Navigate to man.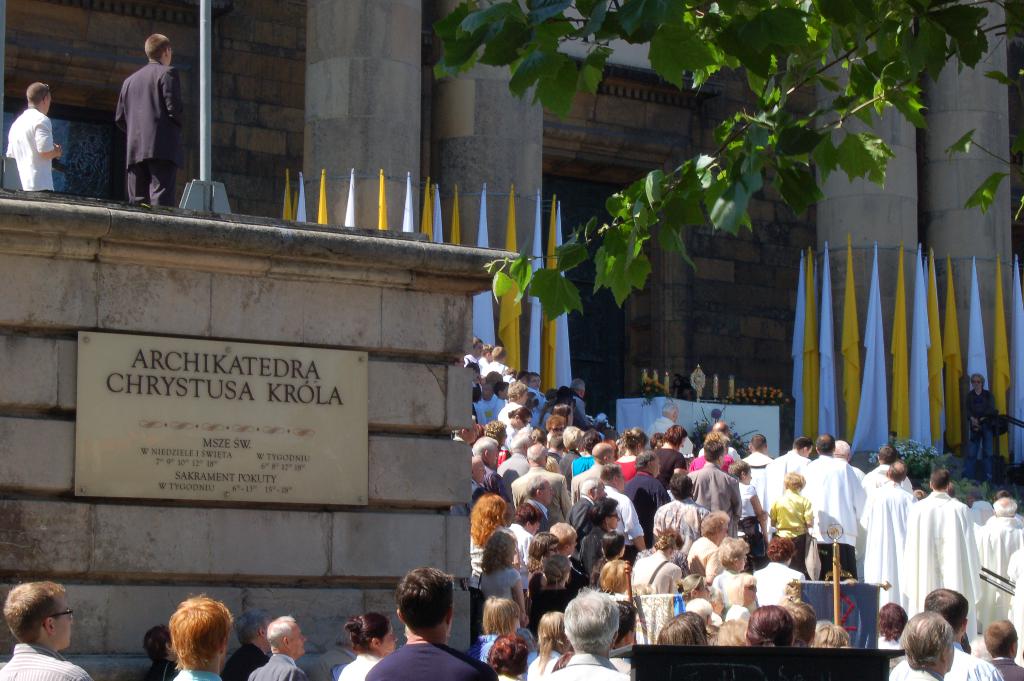
Navigation target: [367,561,502,680].
